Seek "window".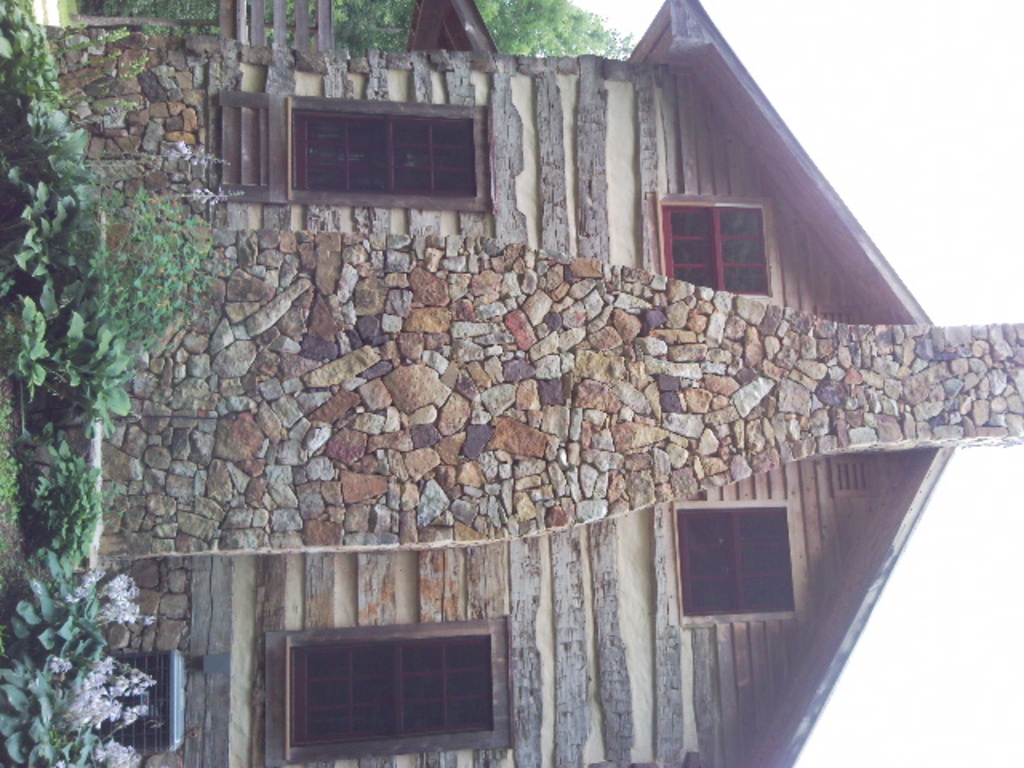
pyautogui.locateOnScreen(669, 501, 802, 632).
